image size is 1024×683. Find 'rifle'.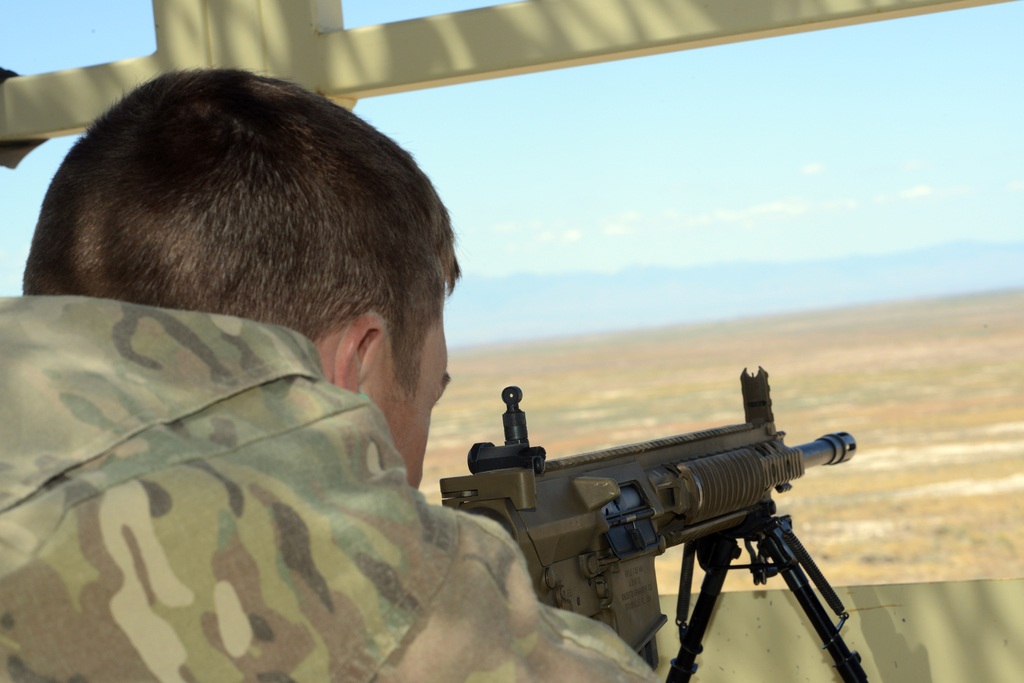
(445, 387, 909, 680).
